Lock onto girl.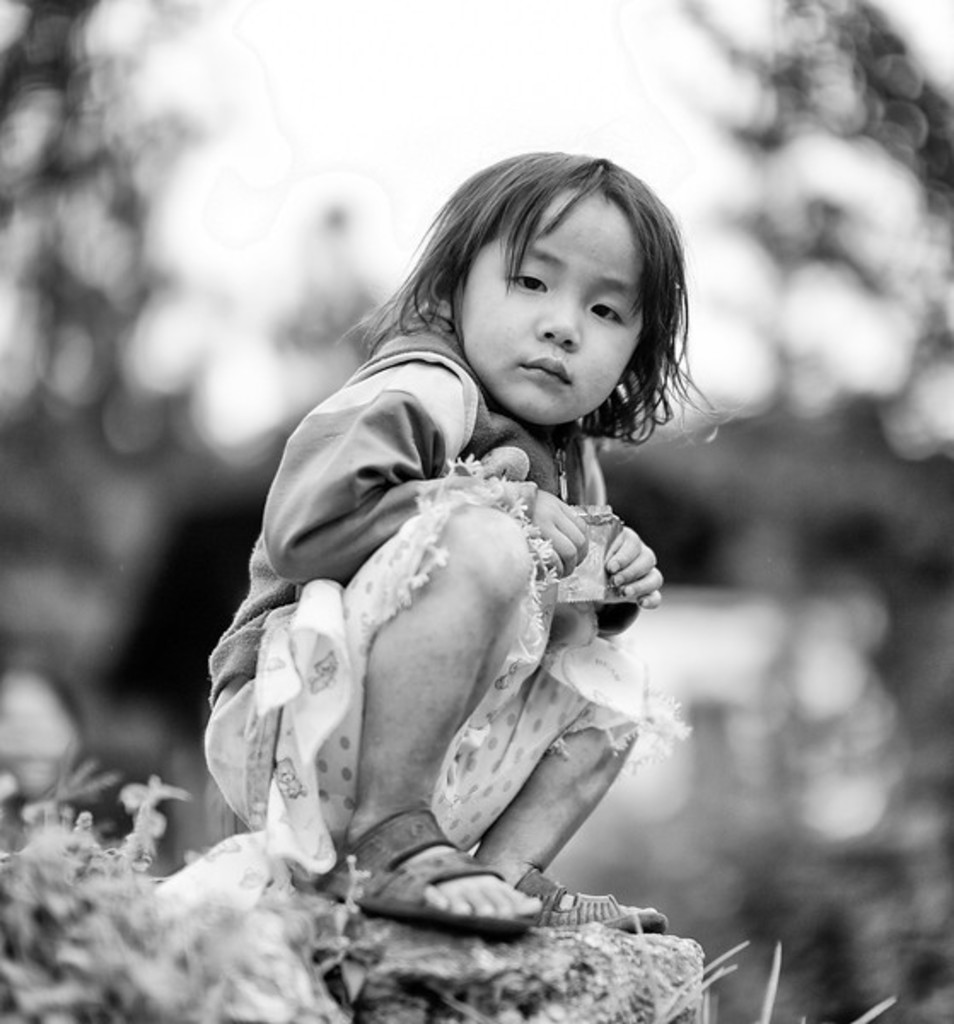
Locked: <region>205, 150, 722, 934</region>.
